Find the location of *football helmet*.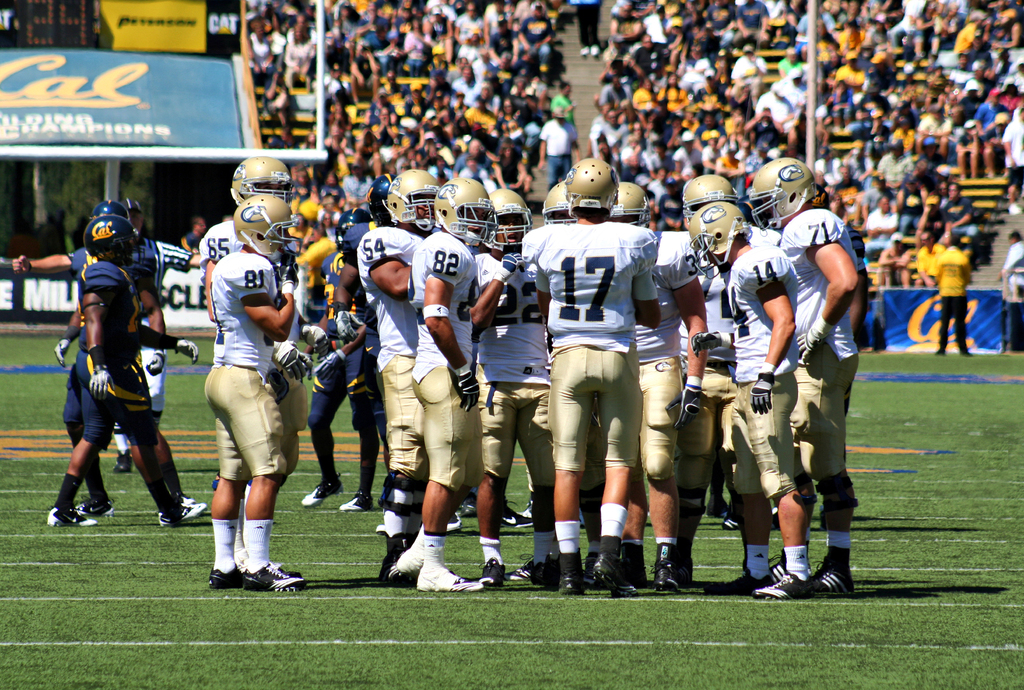
Location: <box>88,202,136,220</box>.
